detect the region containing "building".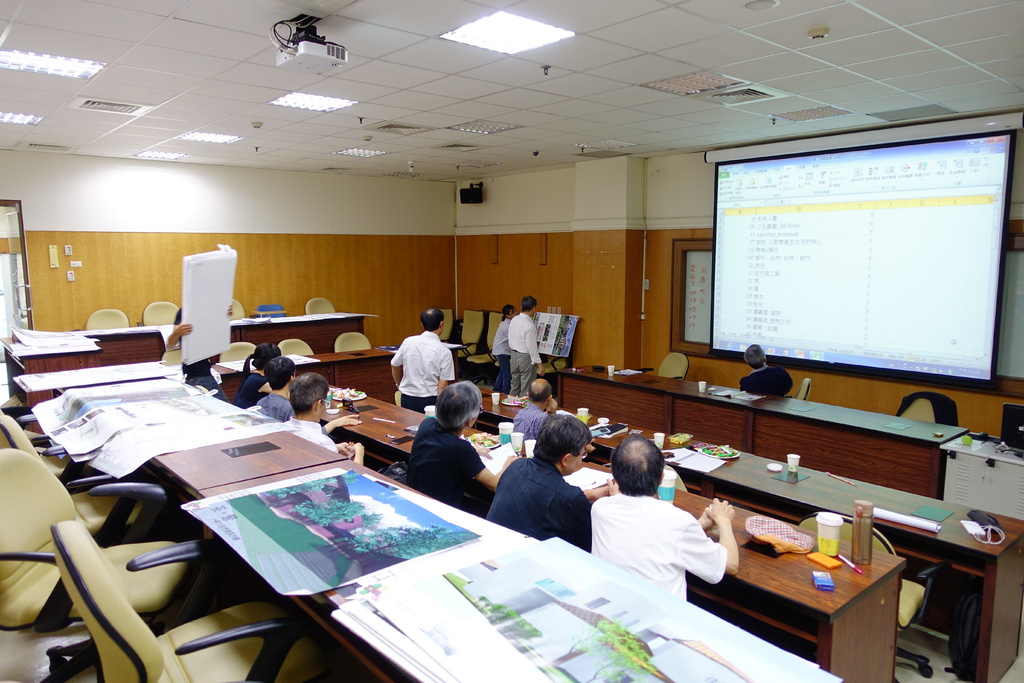
0,0,1023,680.
